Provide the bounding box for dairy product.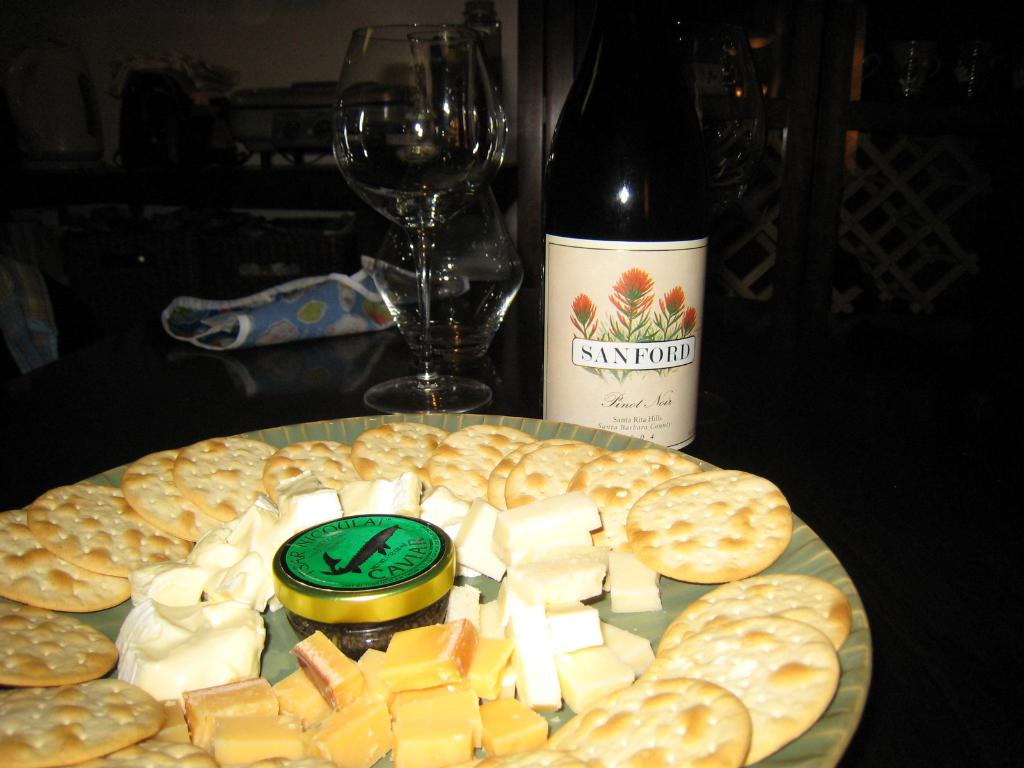
bbox(218, 715, 297, 766).
